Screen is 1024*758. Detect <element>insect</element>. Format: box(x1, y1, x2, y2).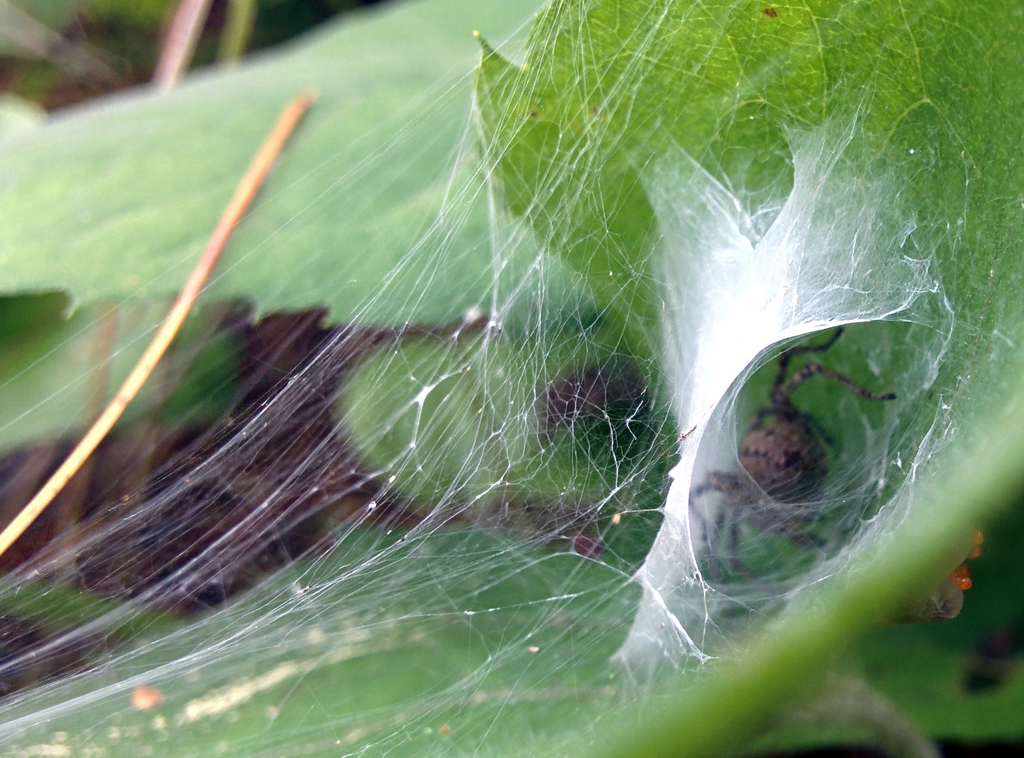
box(690, 323, 896, 586).
